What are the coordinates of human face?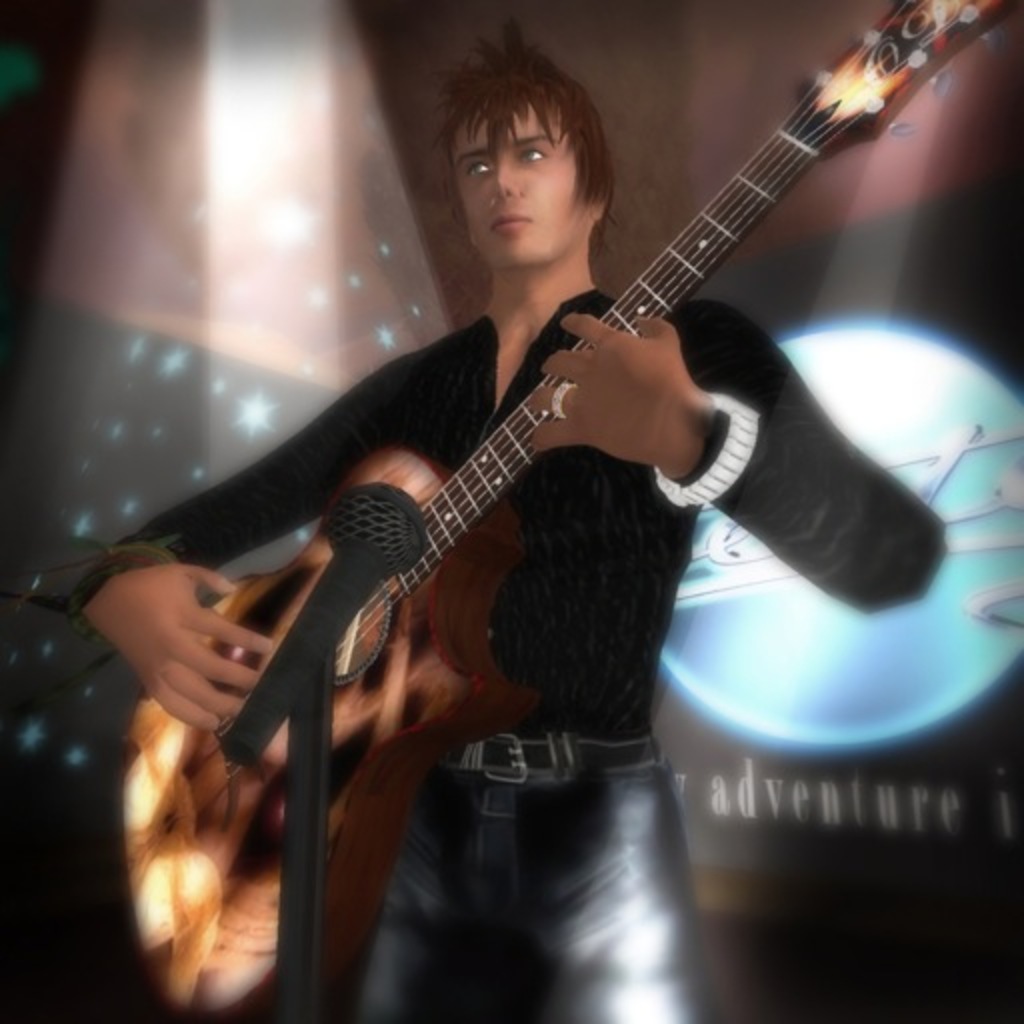
select_region(454, 98, 588, 272).
